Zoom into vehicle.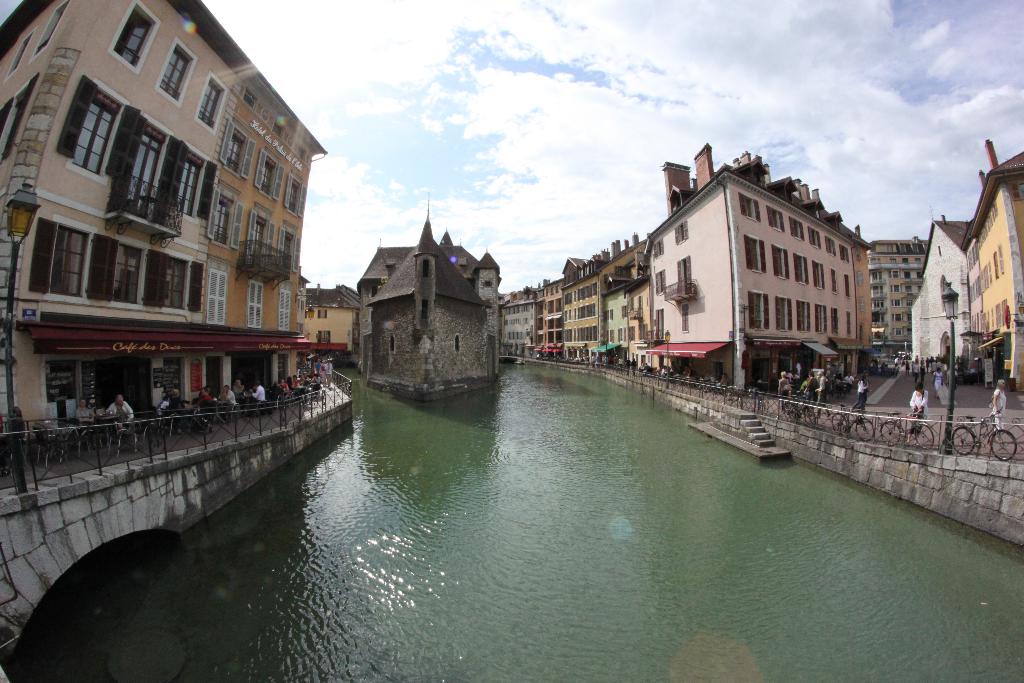
Zoom target: locate(777, 391, 817, 431).
